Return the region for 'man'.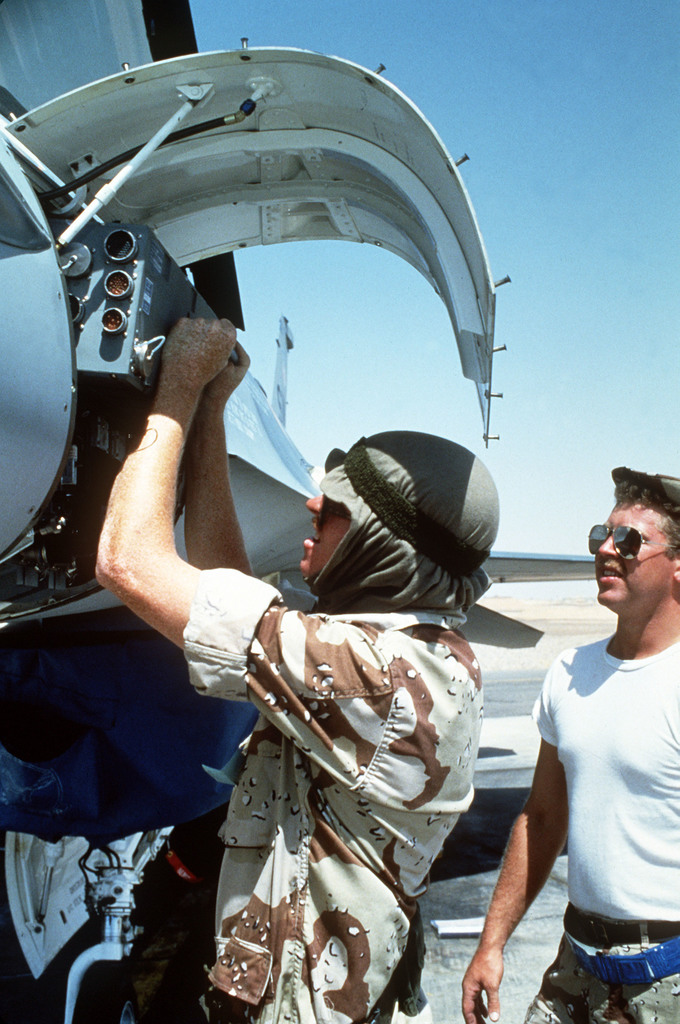
l=94, t=323, r=499, b=1023.
